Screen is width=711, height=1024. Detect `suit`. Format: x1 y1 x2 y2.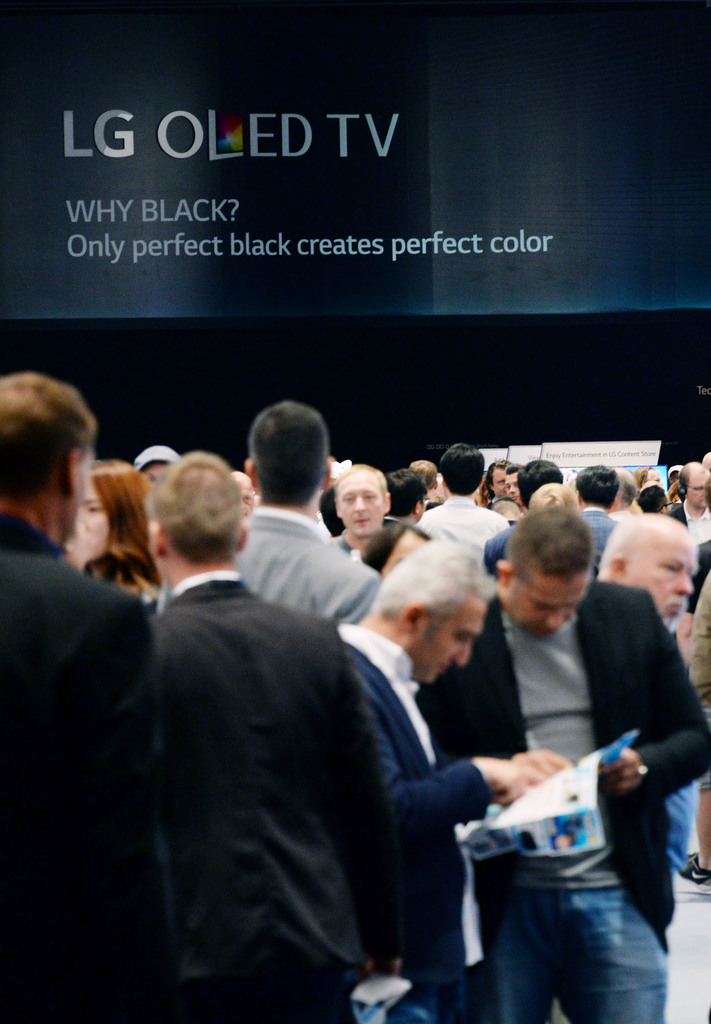
484 521 515 584.
